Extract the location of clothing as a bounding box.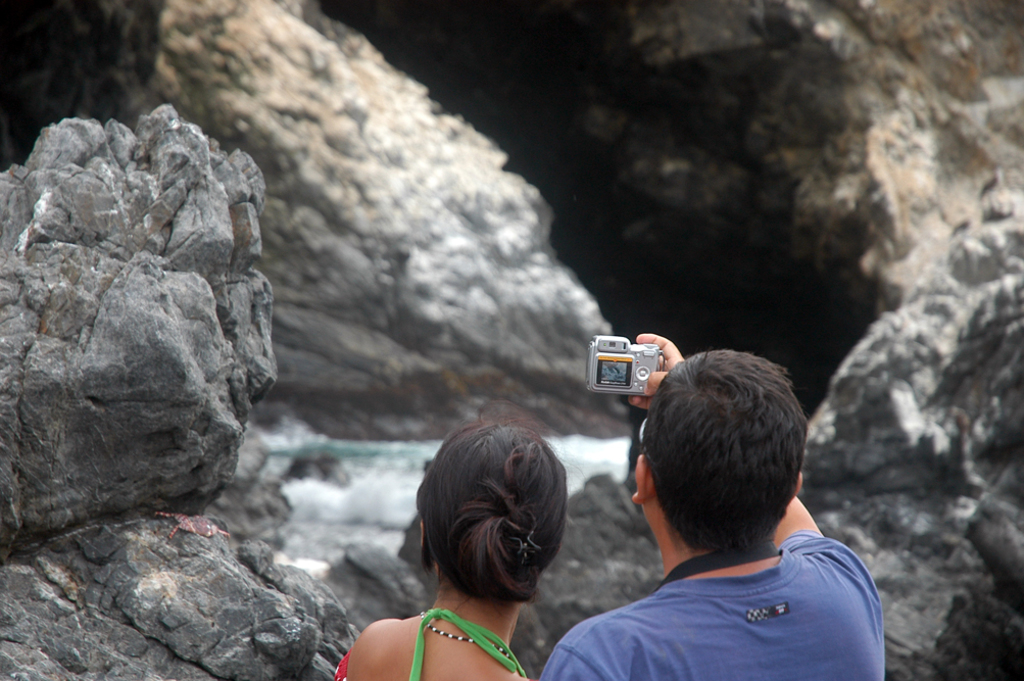
<box>564,516,883,667</box>.
